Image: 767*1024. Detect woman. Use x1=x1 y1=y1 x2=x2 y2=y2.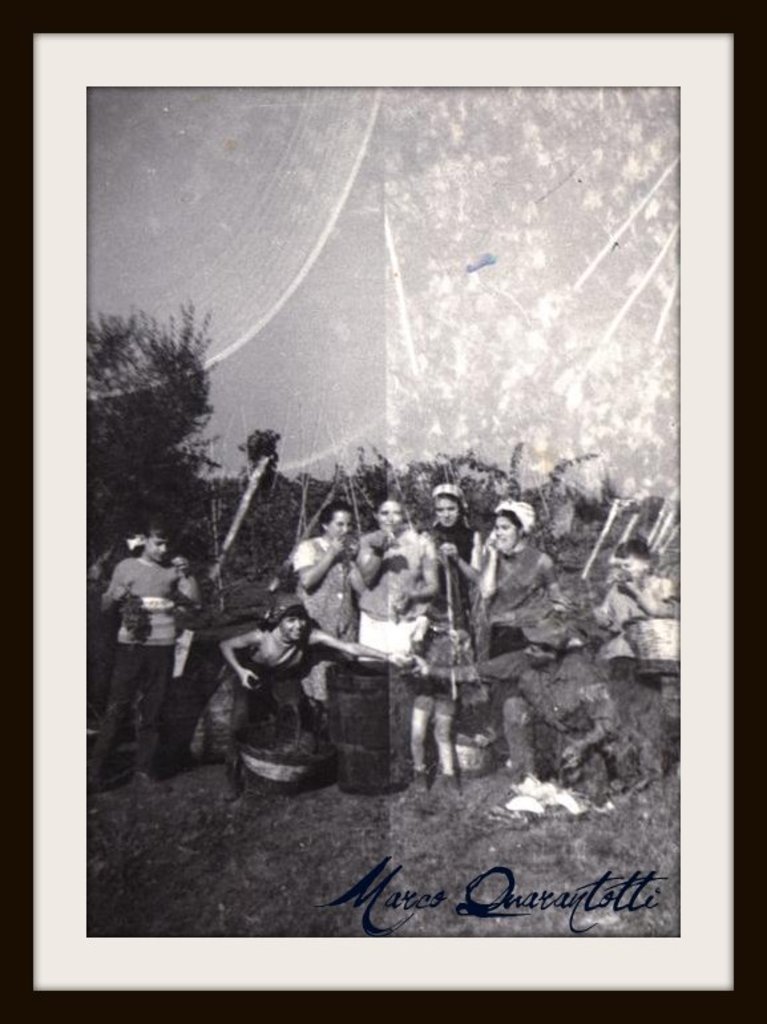
x1=409 y1=488 x2=477 y2=786.
